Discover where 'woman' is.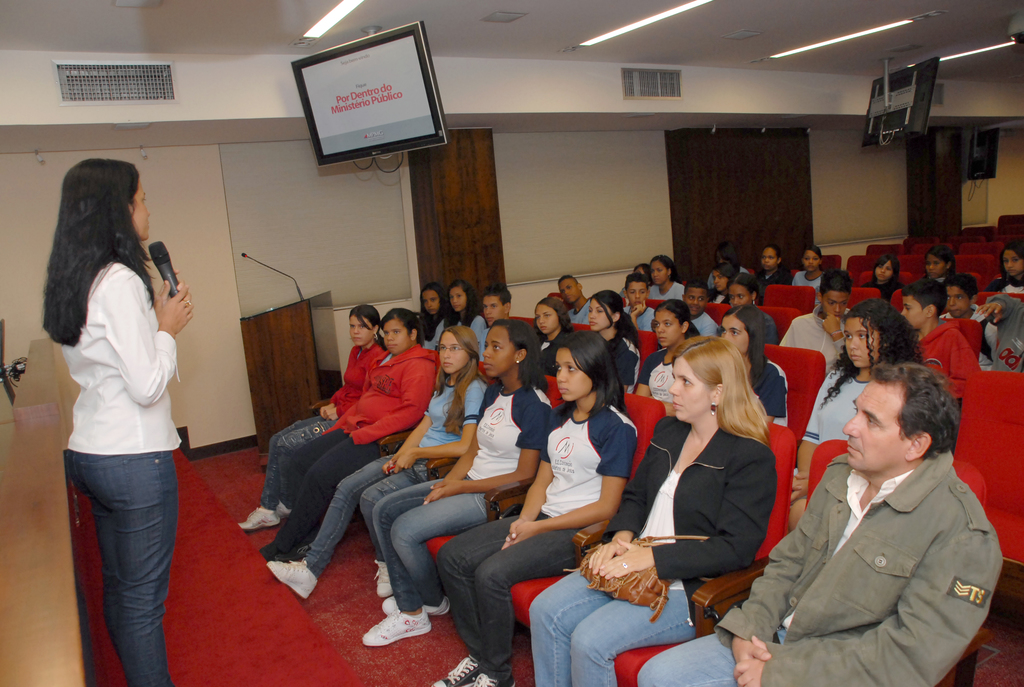
Discovered at [left=31, top=148, right=210, bottom=681].
